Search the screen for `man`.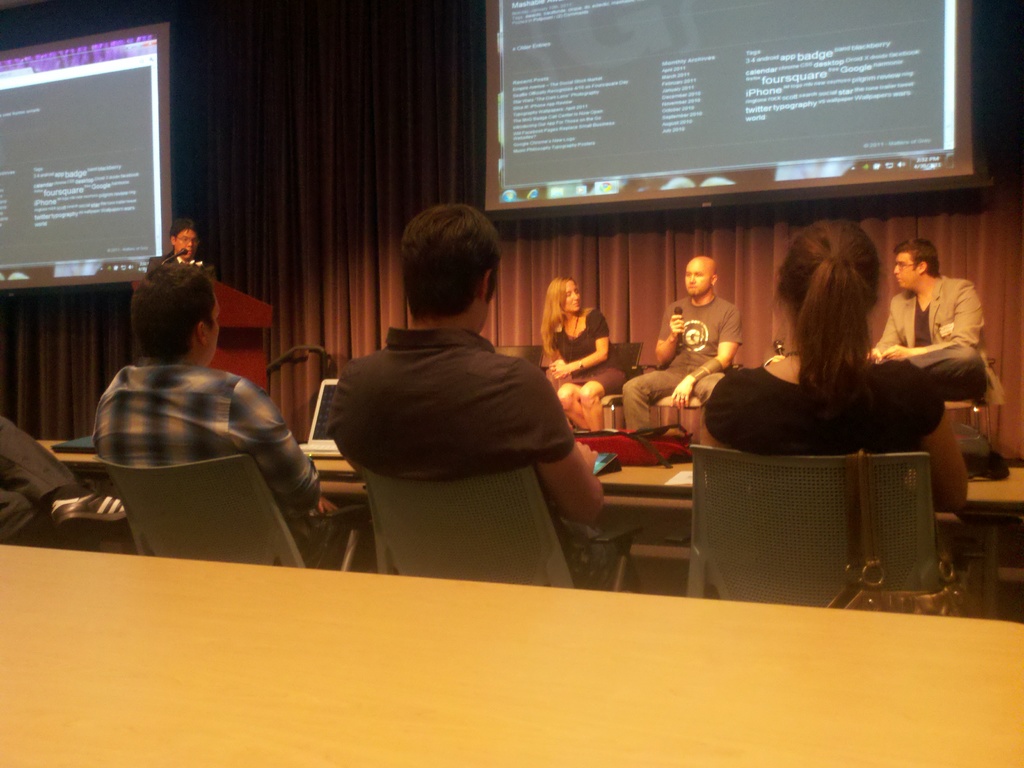
Found at (left=326, top=200, right=644, bottom=593).
